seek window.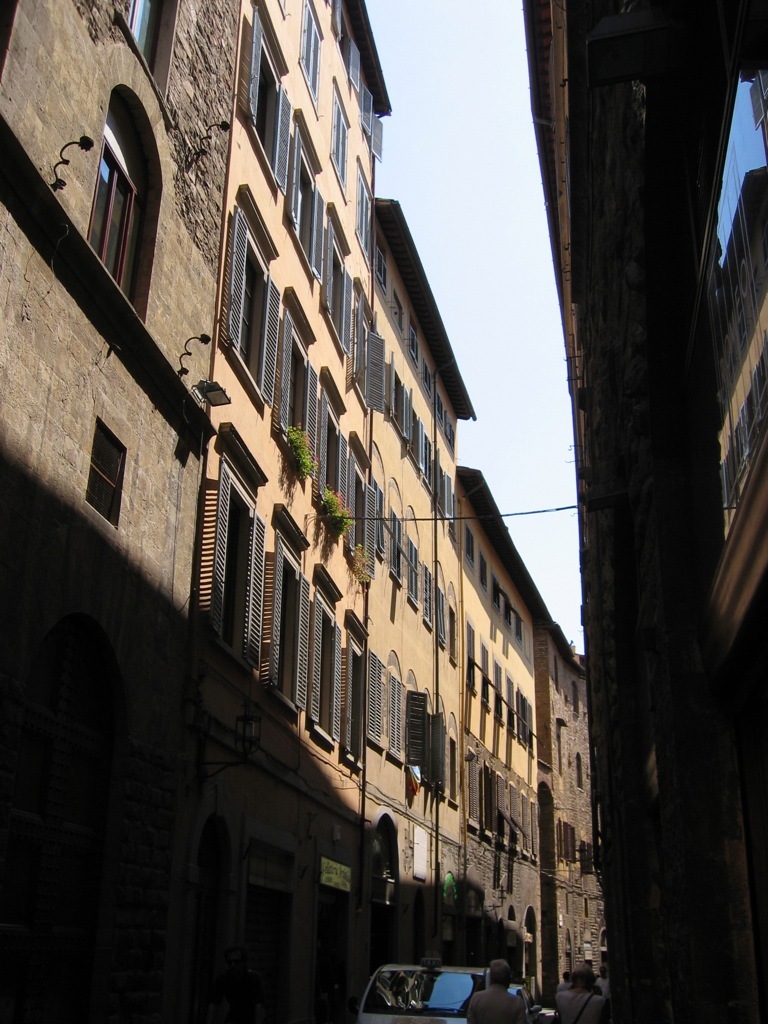
[x1=462, y1=522, x2=469, y2=570].
